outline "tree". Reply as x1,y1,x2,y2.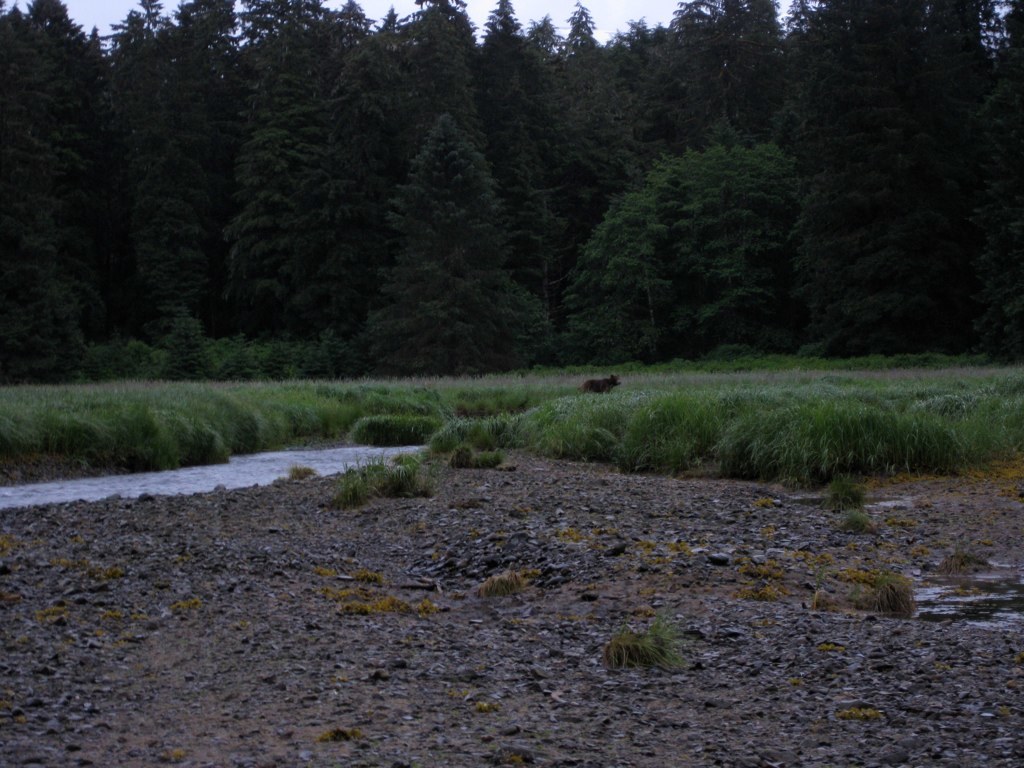
648,52,986,355.
